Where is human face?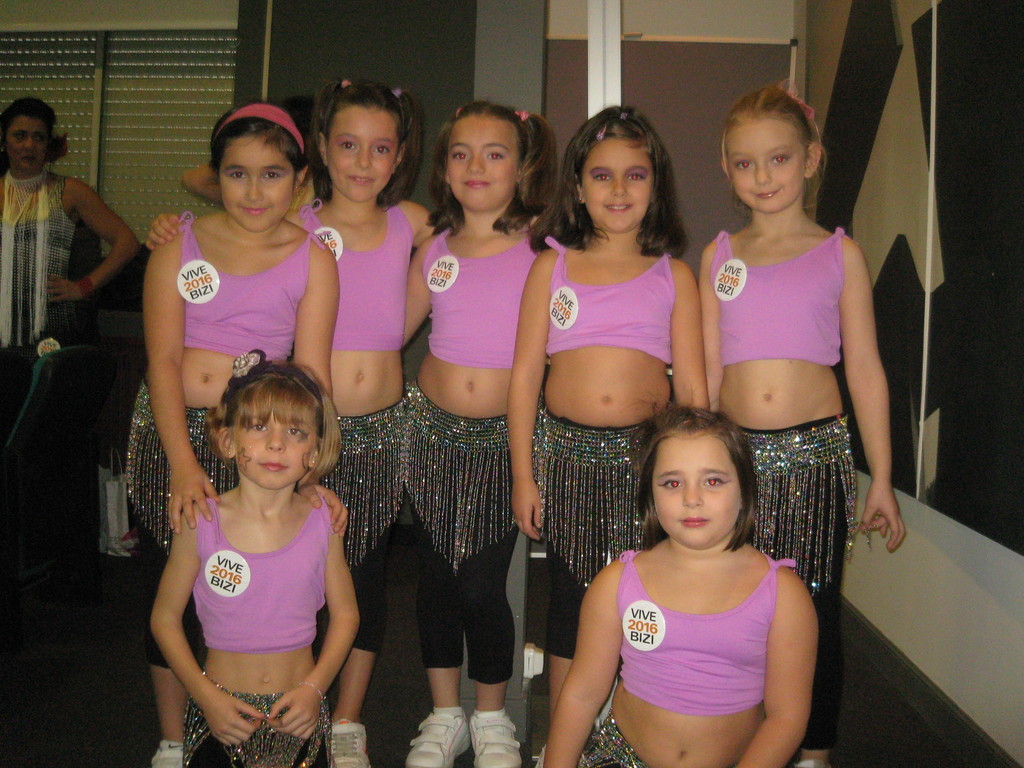
detection(223, 132, 294, 232).
